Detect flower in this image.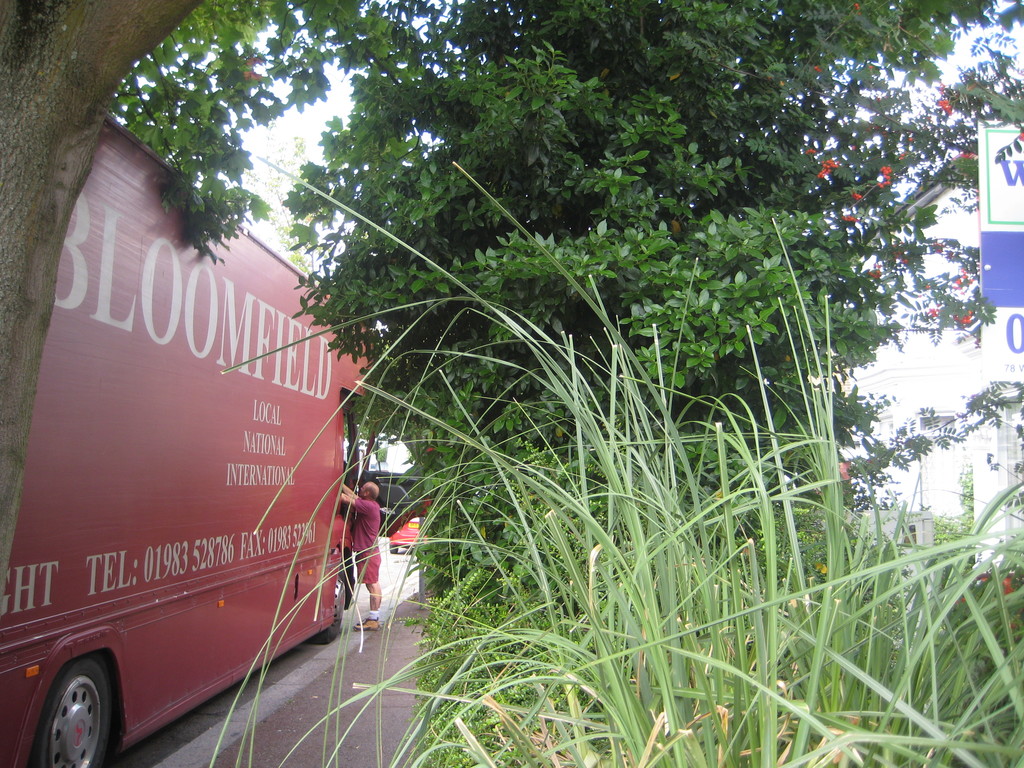
Detection: left=879, top=163, right=892, bottom=193.
